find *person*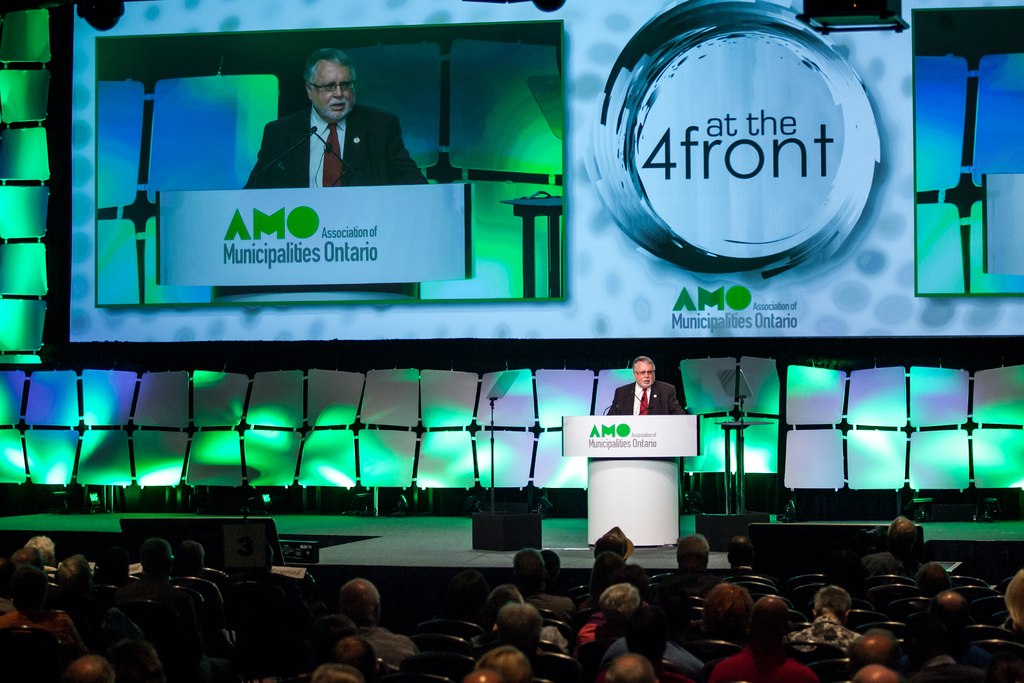
locate(58, 555, 104, 629)
